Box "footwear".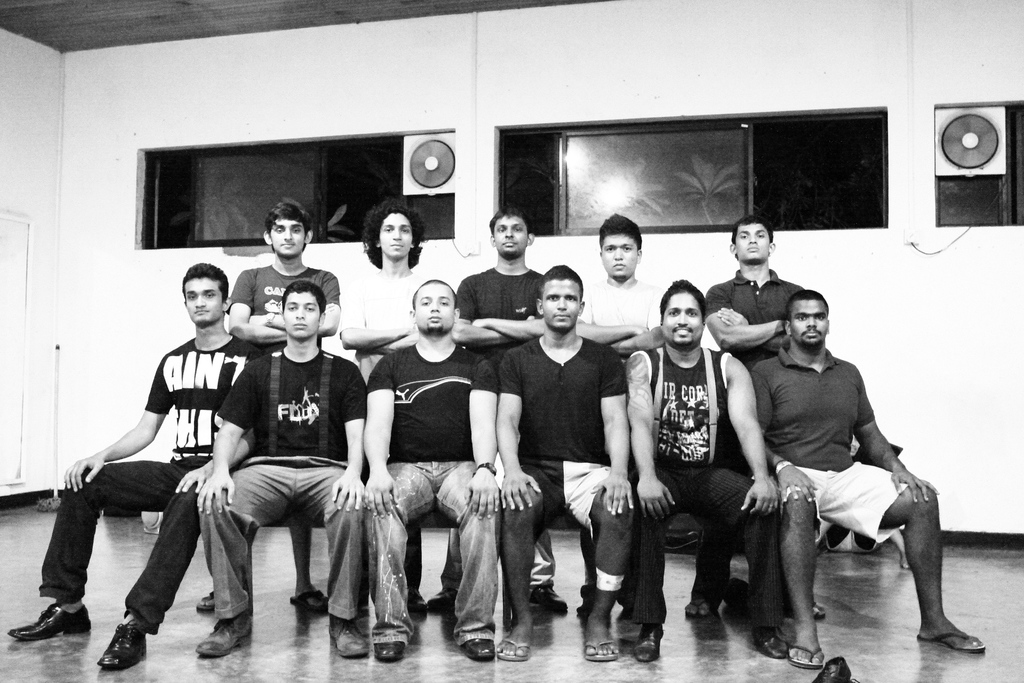
bbox=[426, 589, 451, 607].
